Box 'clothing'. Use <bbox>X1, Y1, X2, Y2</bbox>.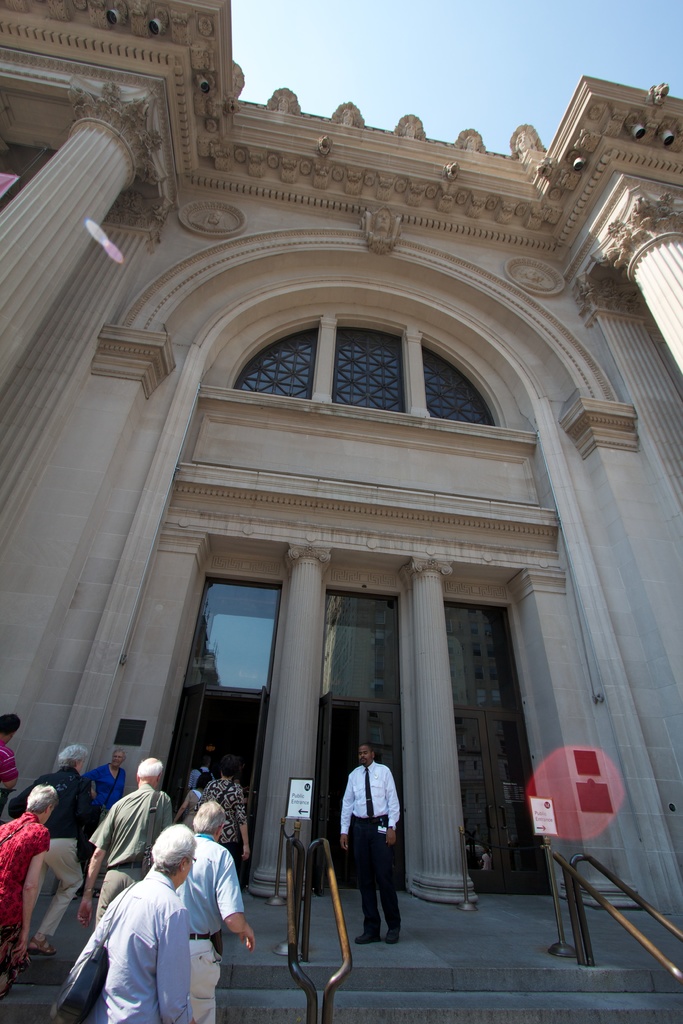
<bbox>81, 760, 124, 810</bbox>.
